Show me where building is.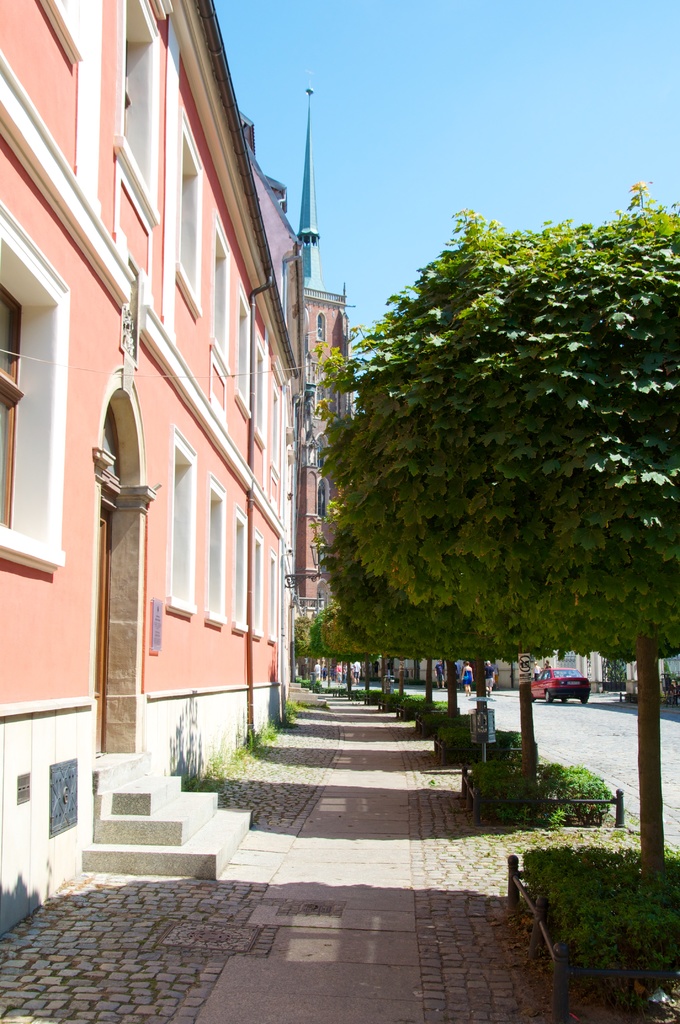
building is at x1=244, y1=113, x2=312, y2=362.
